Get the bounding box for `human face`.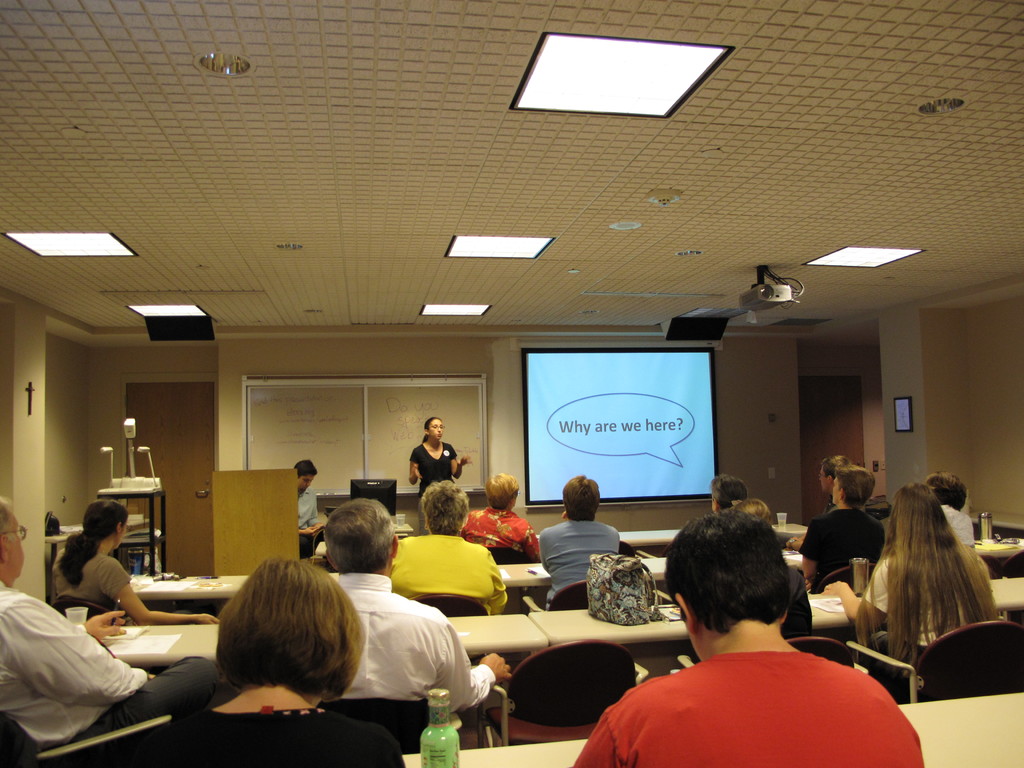
crop(1, 500, 22, 570).
